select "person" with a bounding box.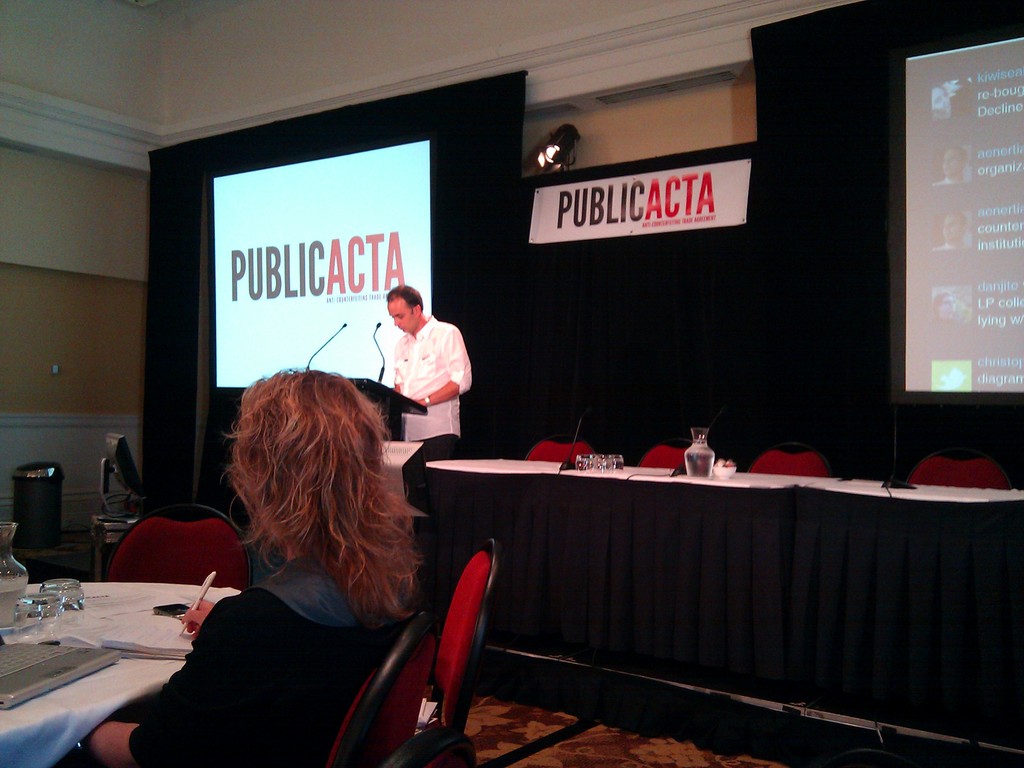
left=932, top=360, right=961, bottom=388.
